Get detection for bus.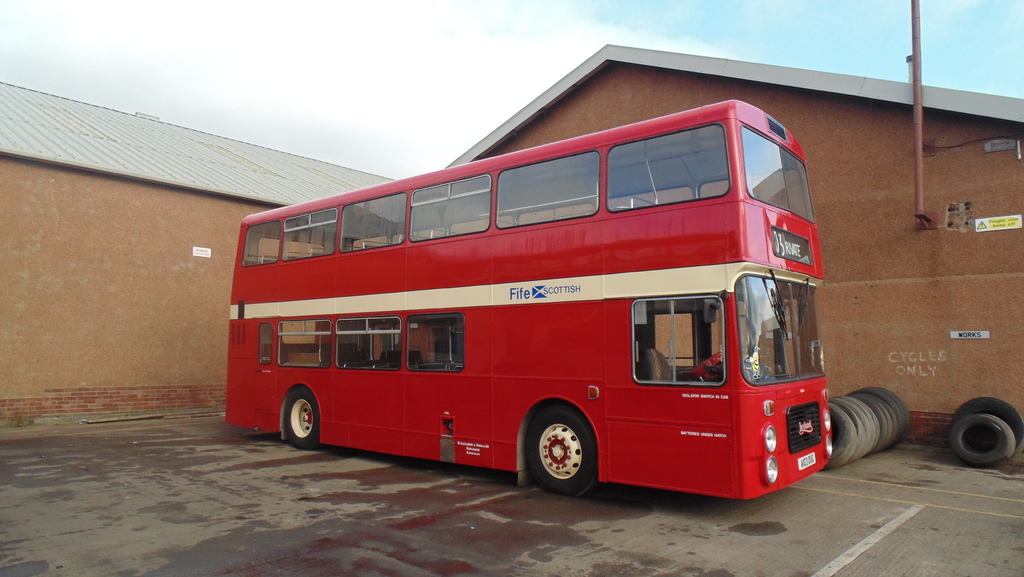
Detection: x1=224, y1=95, x2=840, y2=502.
